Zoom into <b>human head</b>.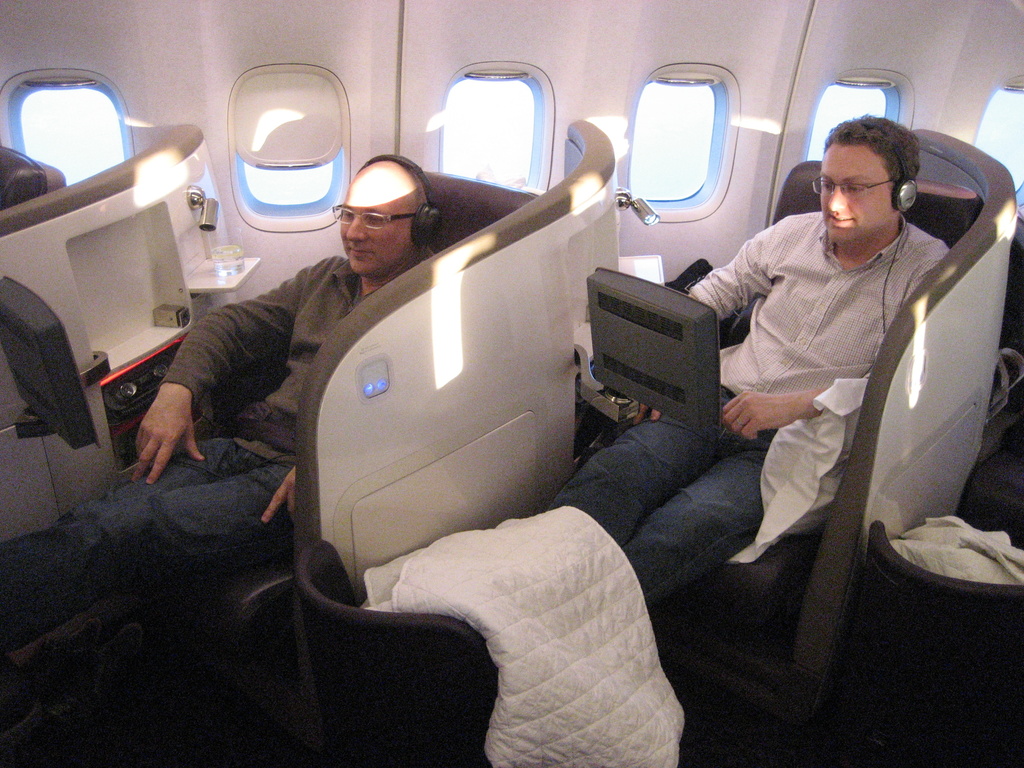
Zoom target: rect(327, 153, 438, 277).
